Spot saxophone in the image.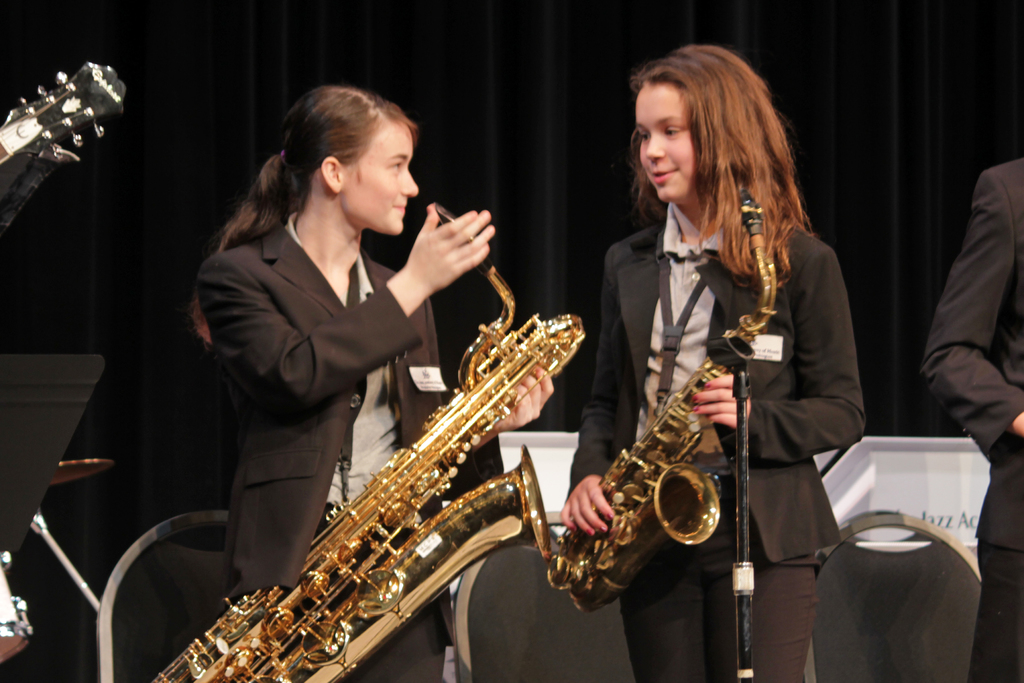
saxophone found at x1=543 y1=187 x2=776 y2=621.
